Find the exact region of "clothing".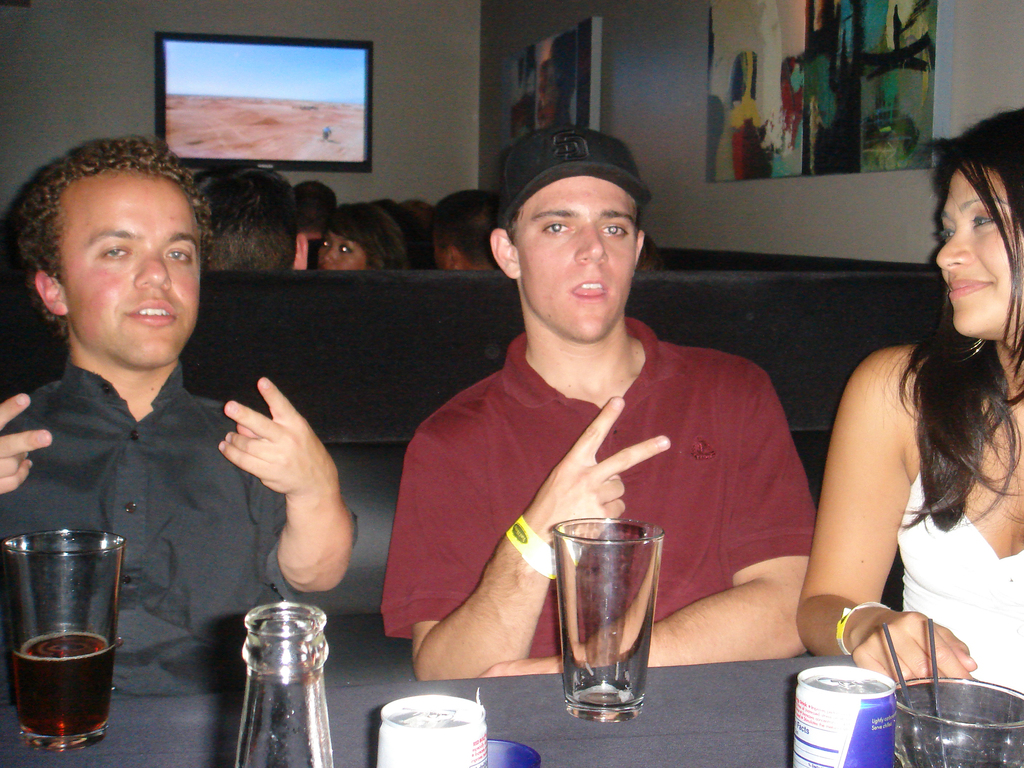
Exact region: <region>886, 471, 1023, 696</region>.
